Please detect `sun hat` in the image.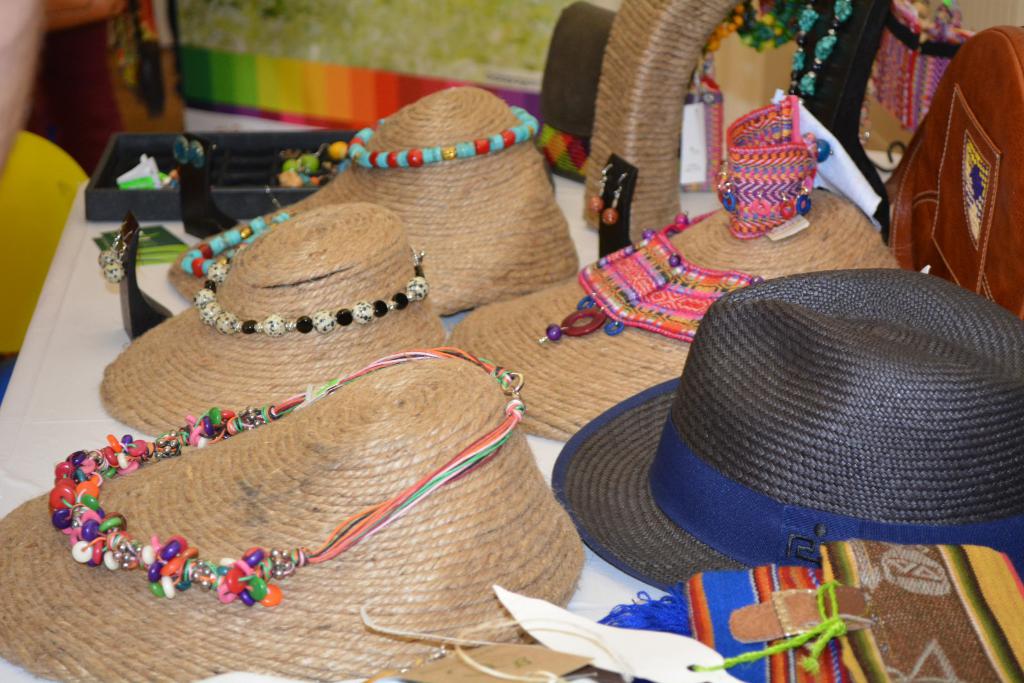
bbox(556, 265, 1023, 600).
